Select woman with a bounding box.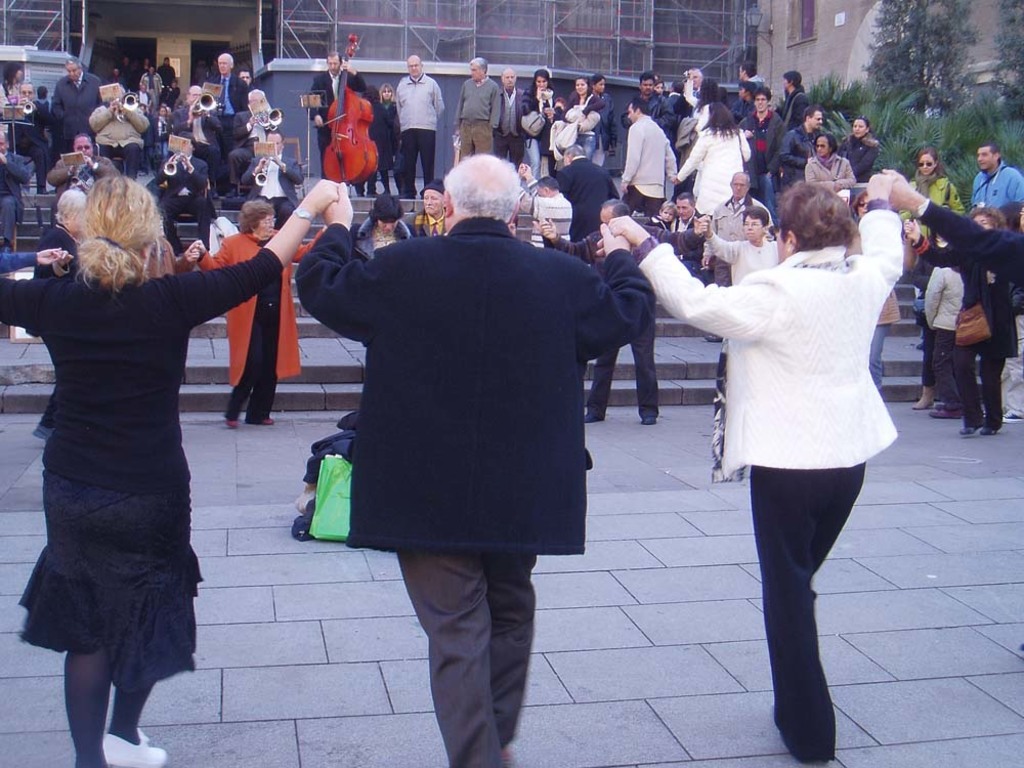
bbox(0, 176, 338, 767).
